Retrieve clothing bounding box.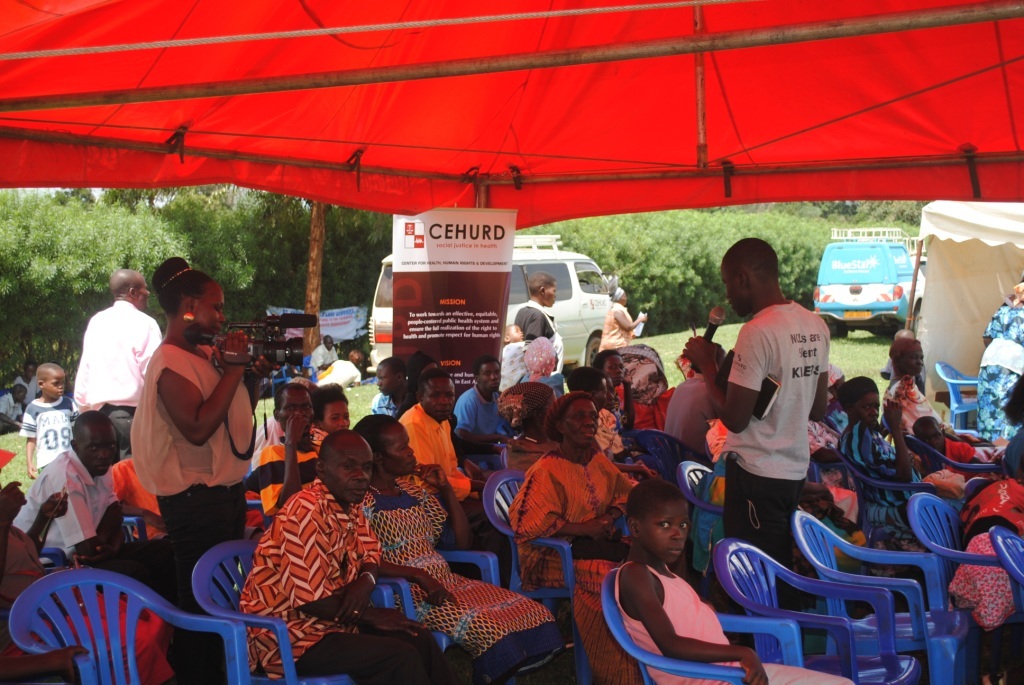
Bounding box: bbox(239, 475, 455, 684).
